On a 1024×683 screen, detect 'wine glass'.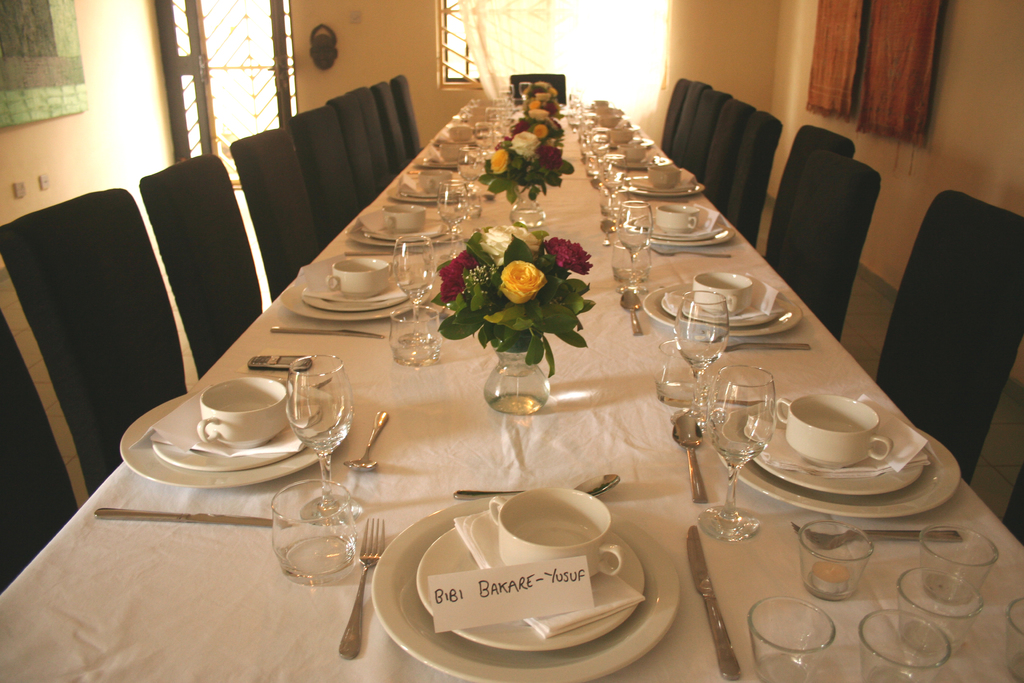
{"left": 707, "top": 359, "right": 778, "bottom": 541}.
